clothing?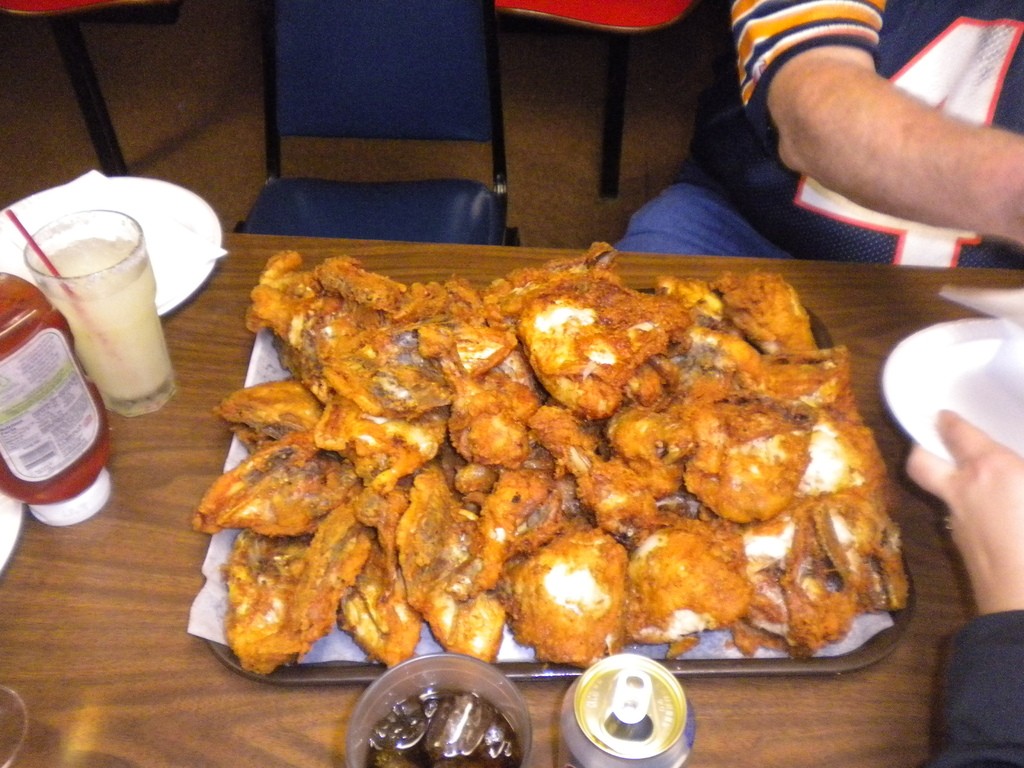
(x1=685, y1=0, x2=1023, y2=266)
